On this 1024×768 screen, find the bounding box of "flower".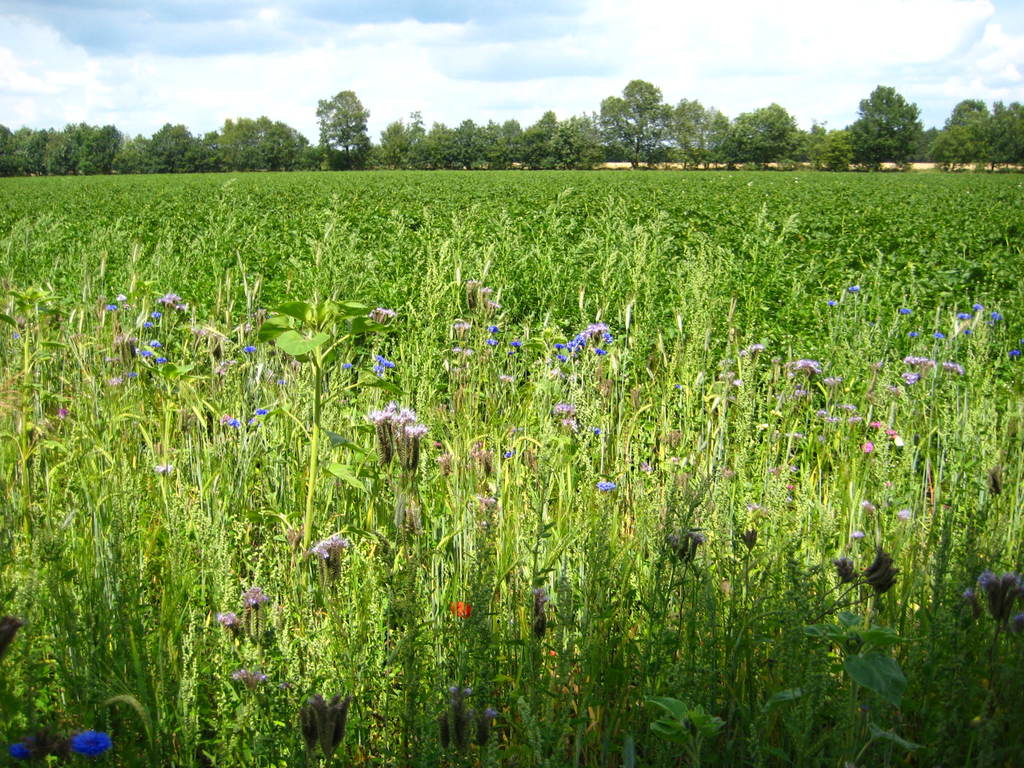
Bounding box: (452,600,467,614).
